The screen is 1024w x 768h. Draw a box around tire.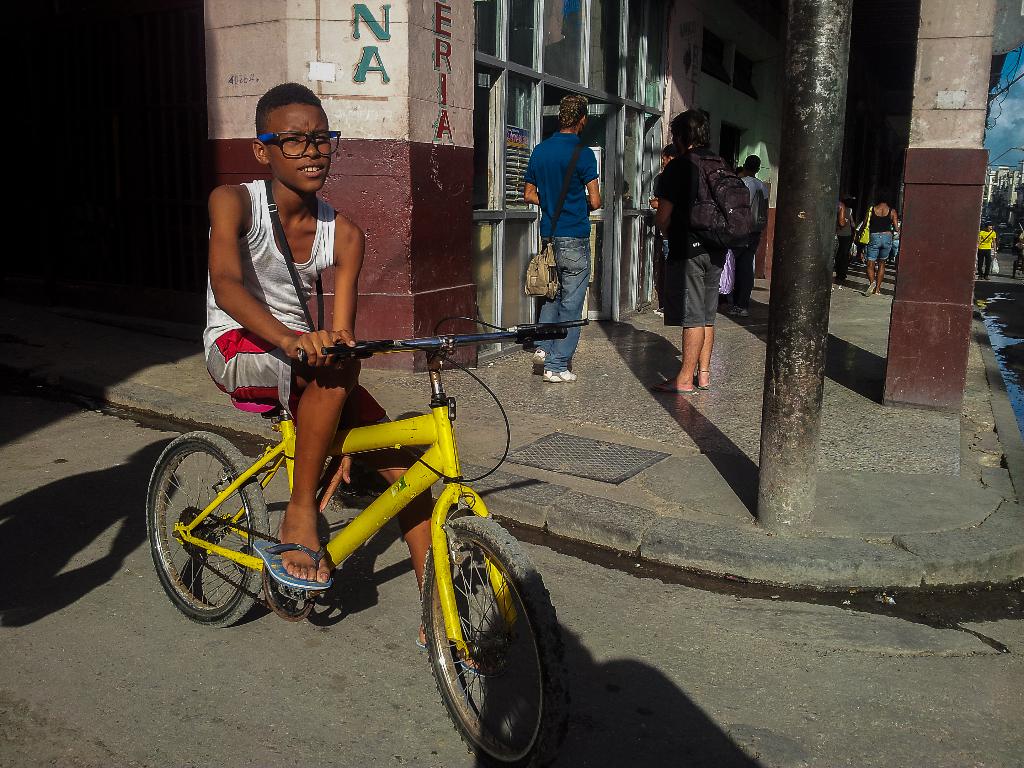
locate(416, 513, 557, 767).
